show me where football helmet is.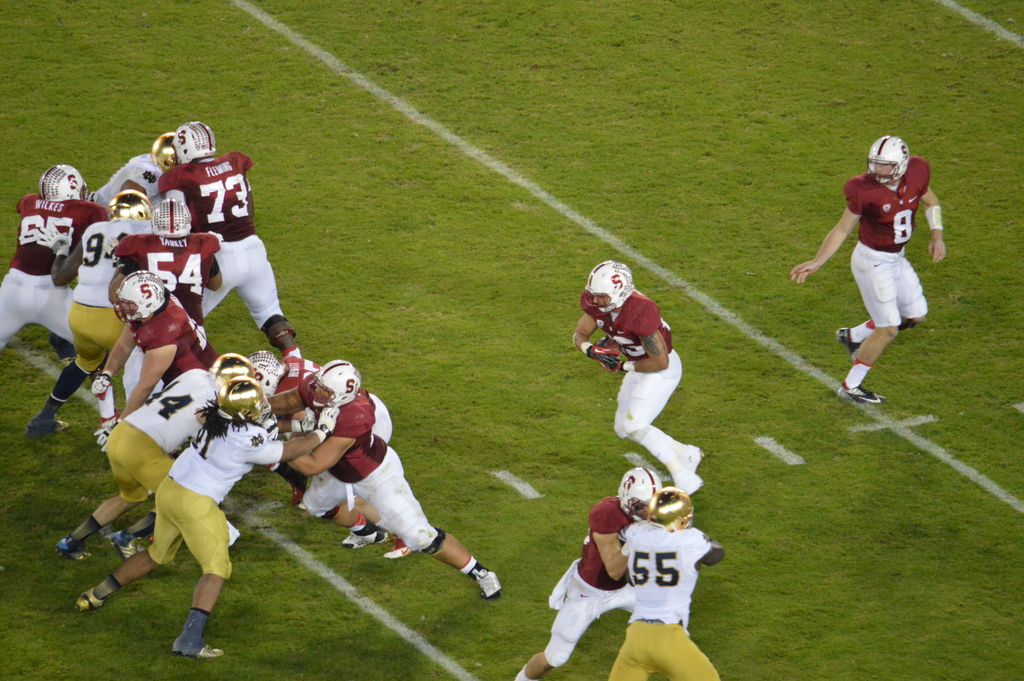
football helmet is at (40,164,92,202).
